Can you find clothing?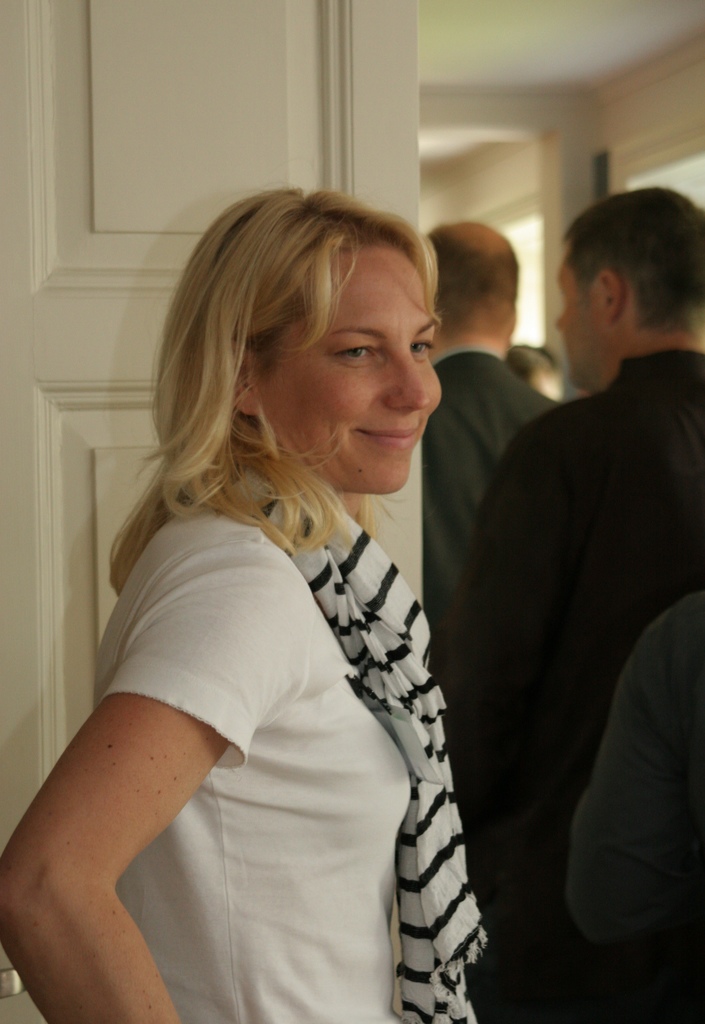
Yes, bounding box: select_region(424, 335, 555, 805).
